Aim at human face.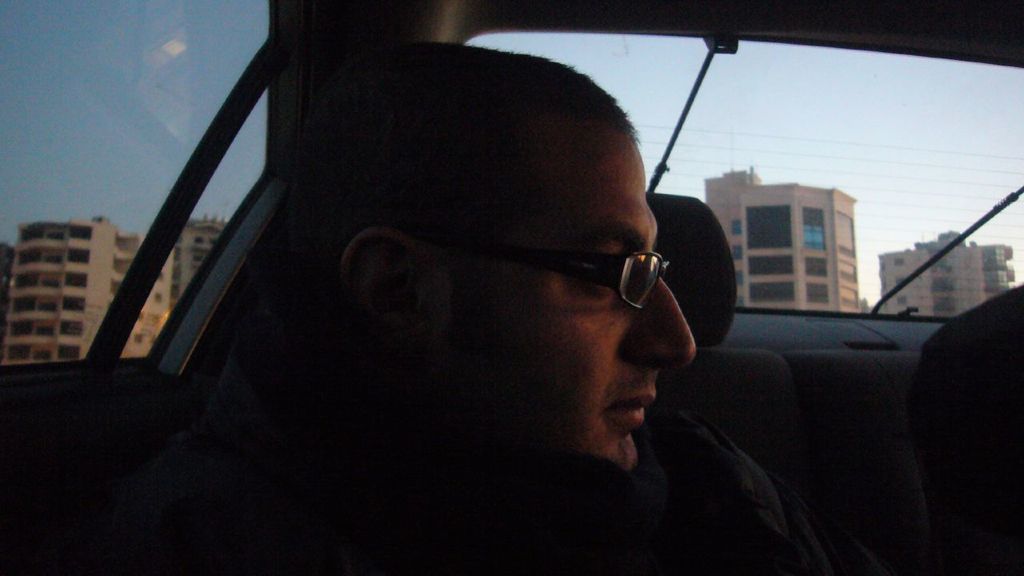
Aimed at (x1=435, y1=128, x2=702, y2=479).
